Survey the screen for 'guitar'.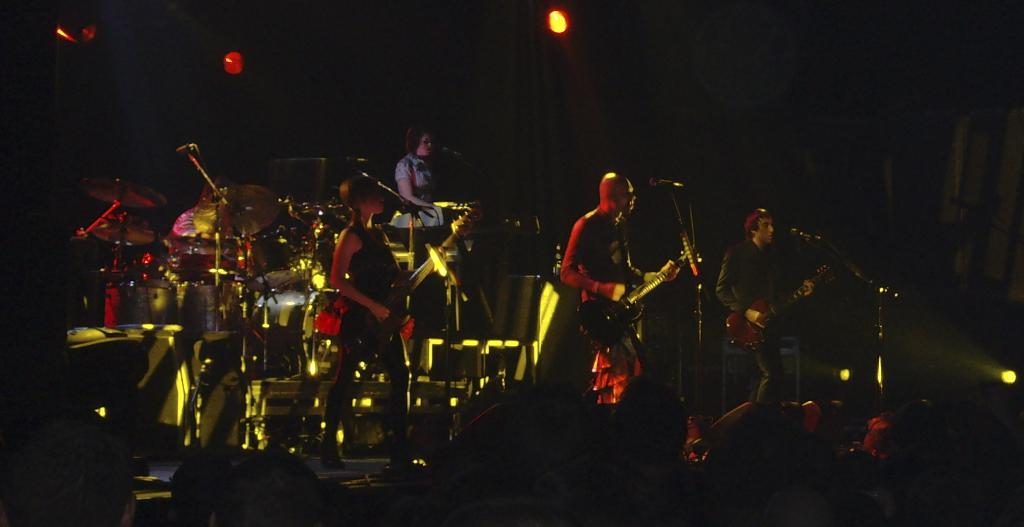
Survey found: detection(374, 223, 477, 349).
